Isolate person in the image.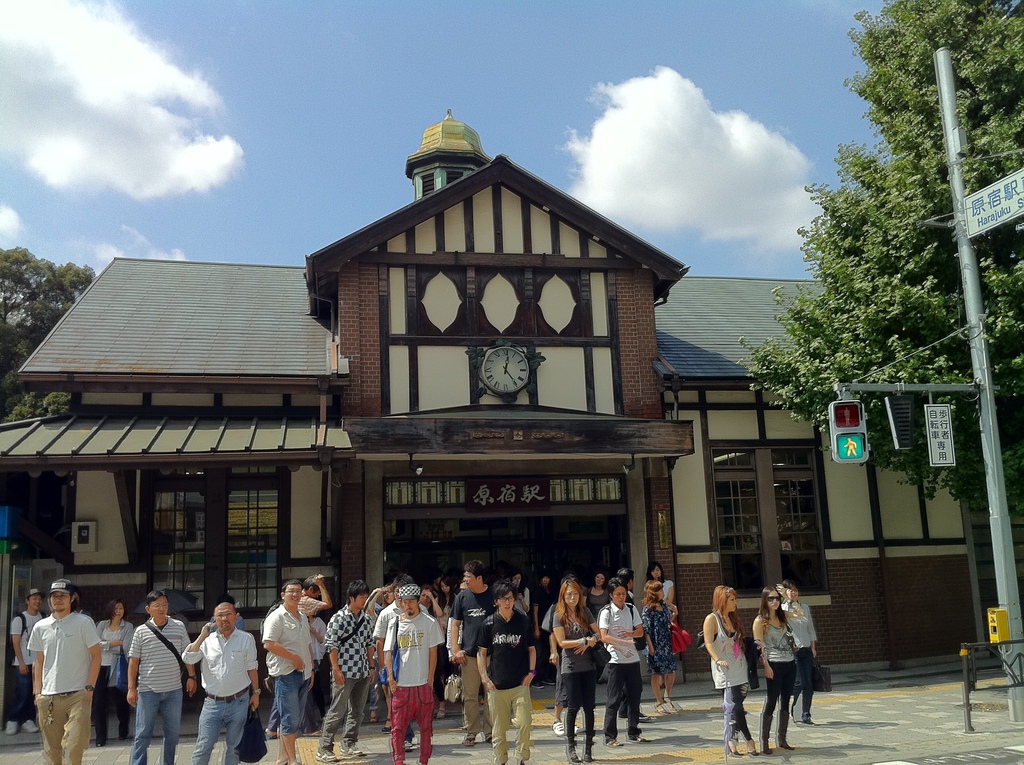
Isolated region: rect(419, 580, 438, 620).
